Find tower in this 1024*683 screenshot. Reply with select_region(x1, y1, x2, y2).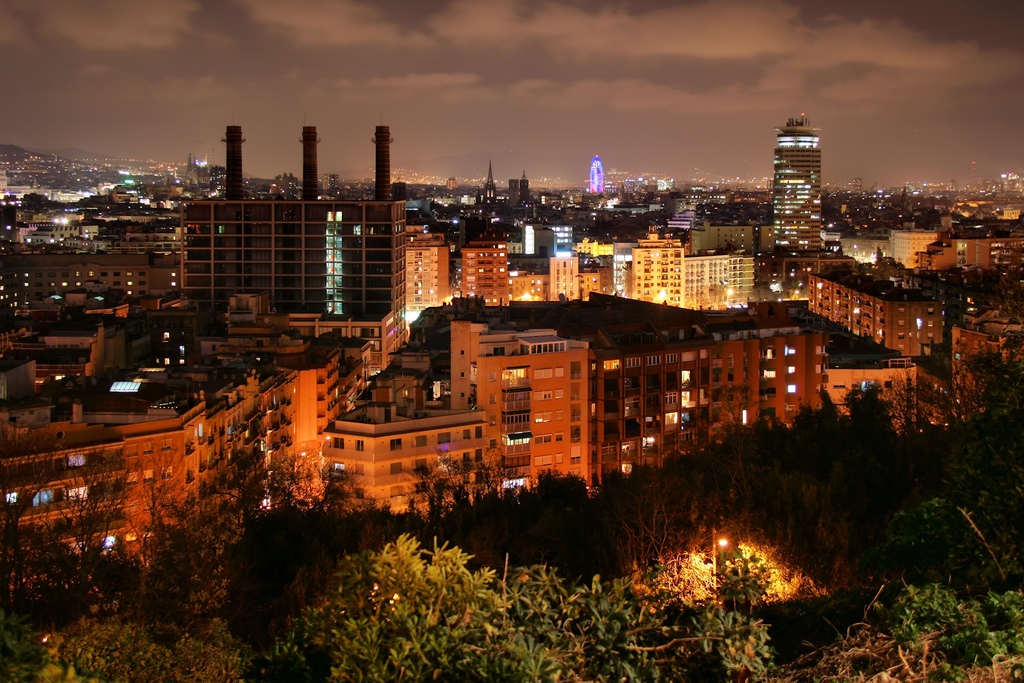
select_region(581, 240, 614, 306).
